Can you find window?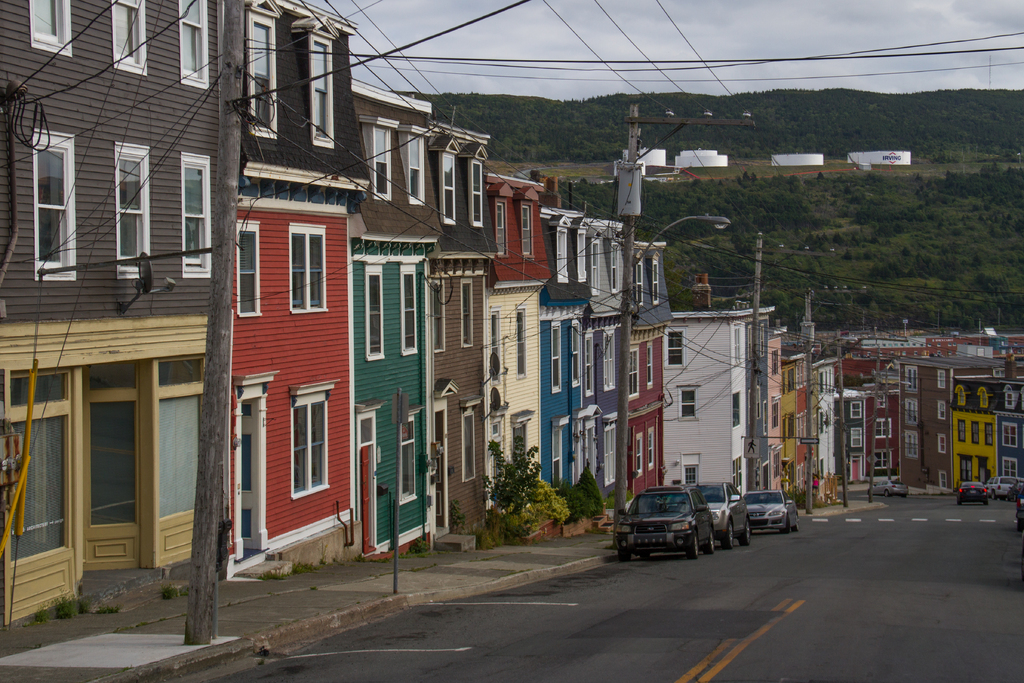
Yes, bounding box: (851,423,863,447).
